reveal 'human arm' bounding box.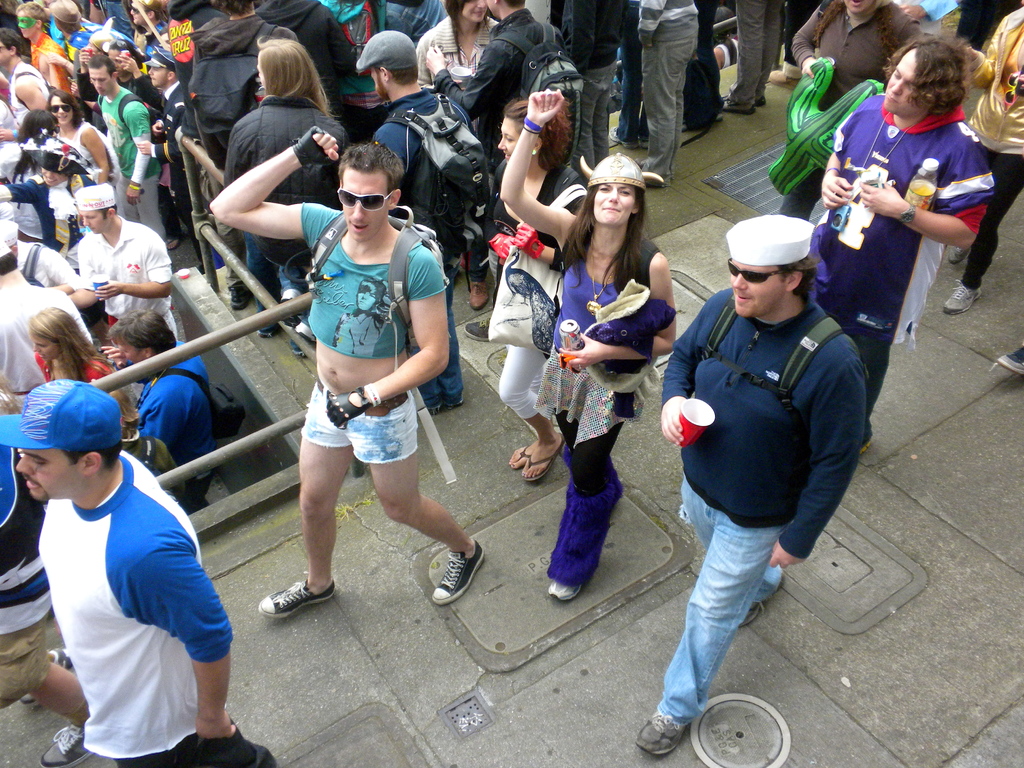
Revealed: Rect(190, 115, 325, 264).
